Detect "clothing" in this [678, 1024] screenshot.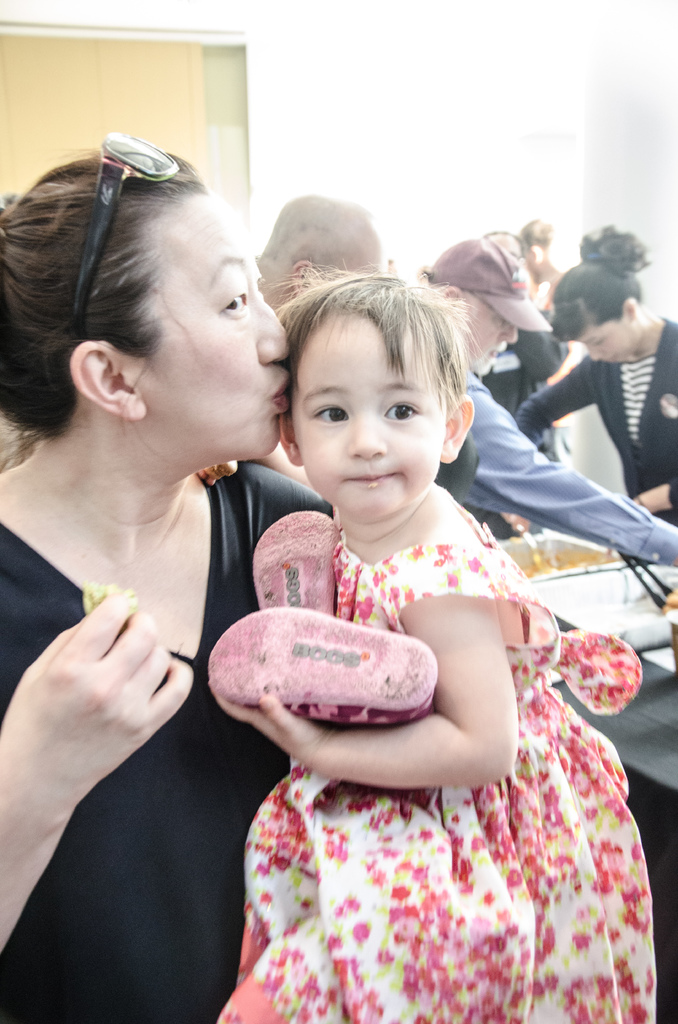
Detection: bbox=[207, 460, 677, 1018].
